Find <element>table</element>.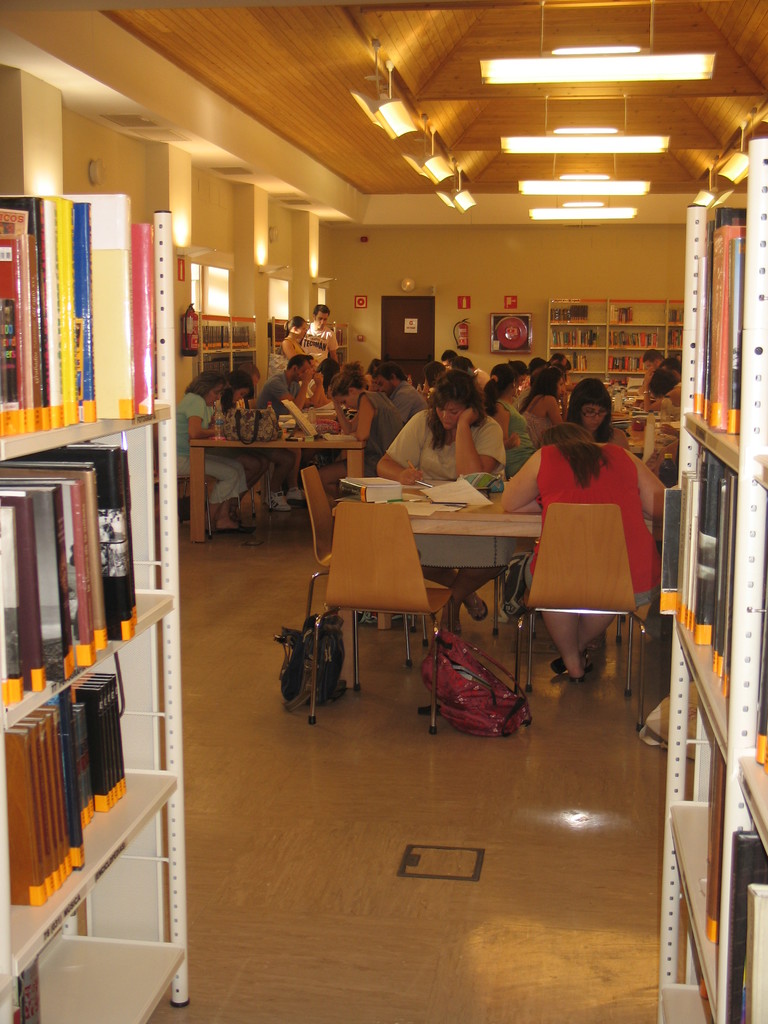
box=[285, 468, 586, 730].
